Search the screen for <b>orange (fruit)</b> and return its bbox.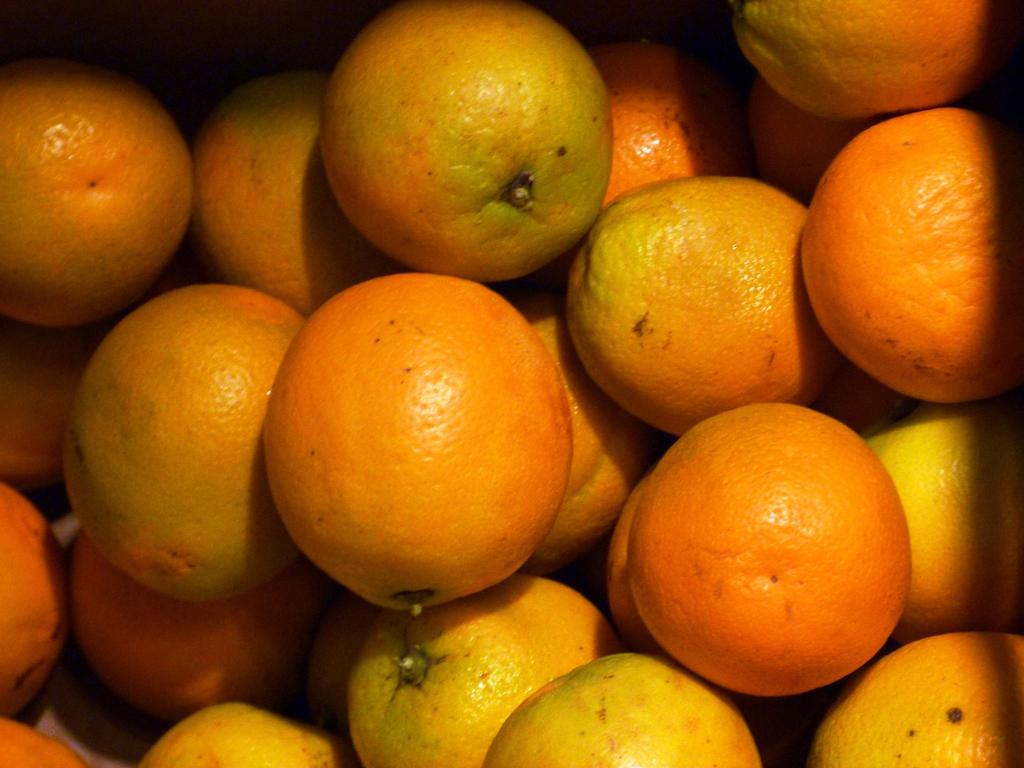
Found: bbox(867, 397, 1023, 632).
